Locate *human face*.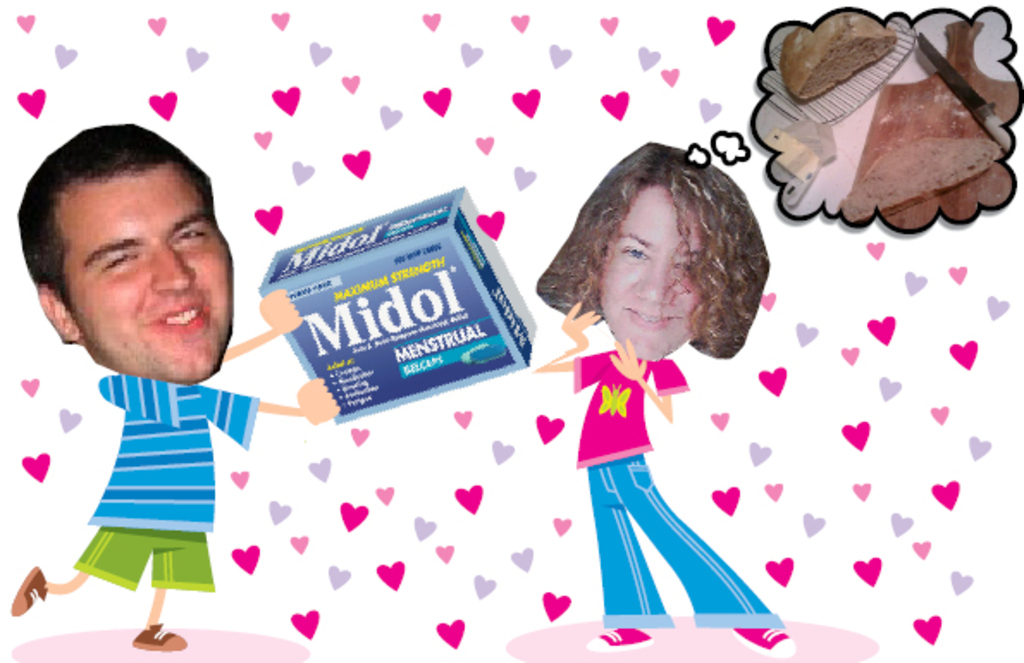
Bounding box: 48/157/237/394.
